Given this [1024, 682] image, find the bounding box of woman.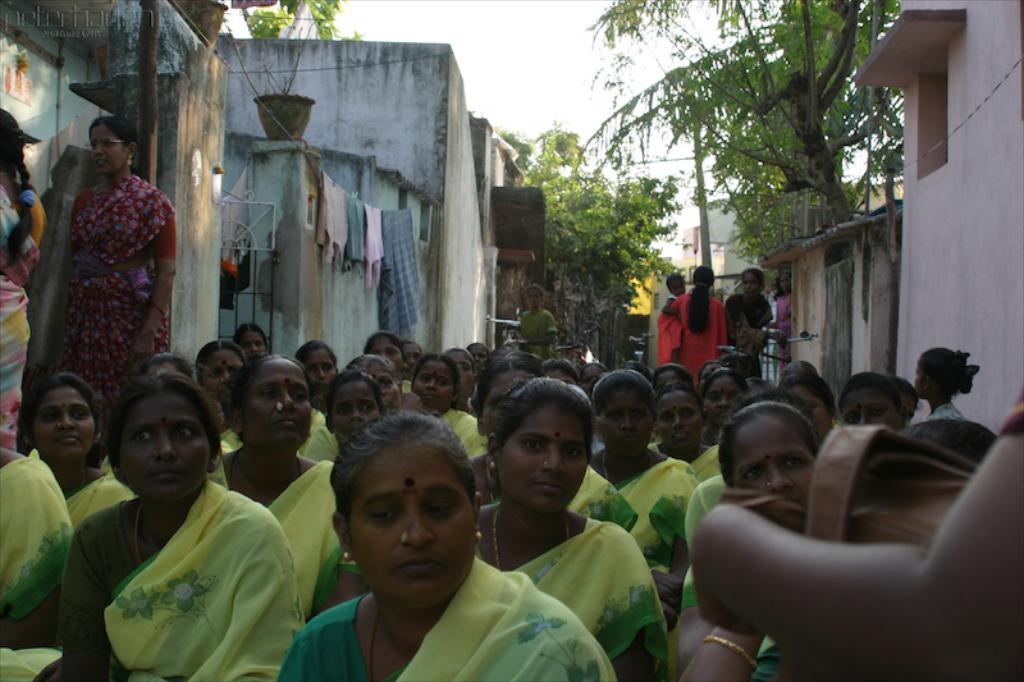
(x1=517, y1=287, x2=554, y2=358).
